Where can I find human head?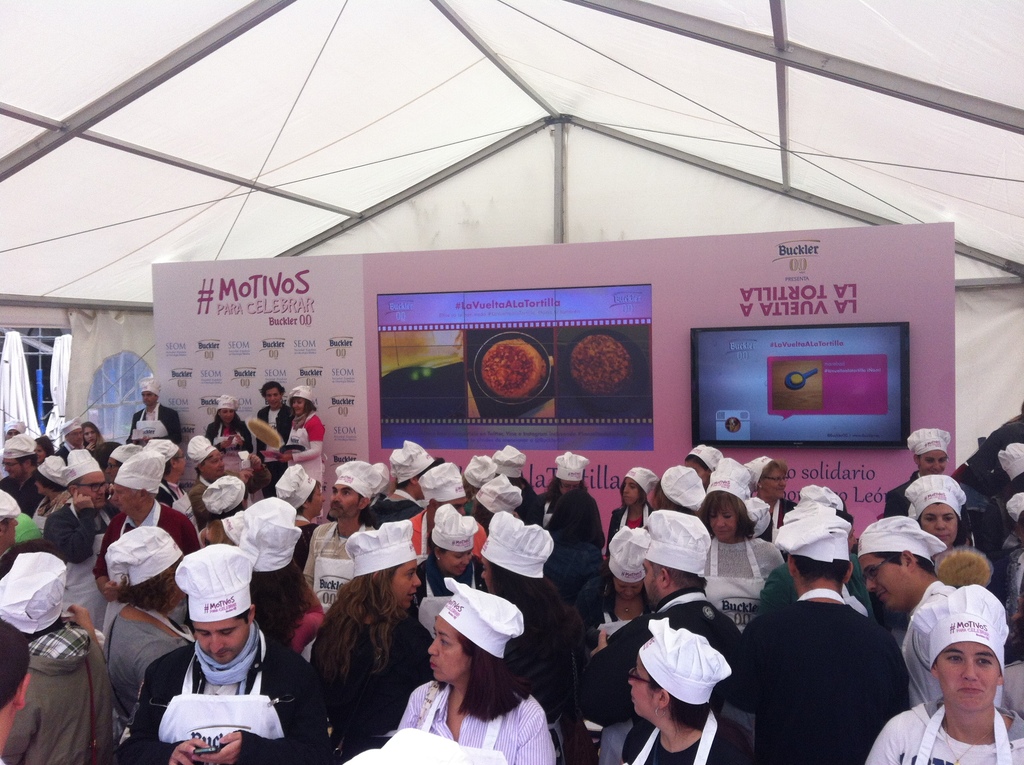
You can find it at [x1=262, y1=381, x2=283, y2=408].
